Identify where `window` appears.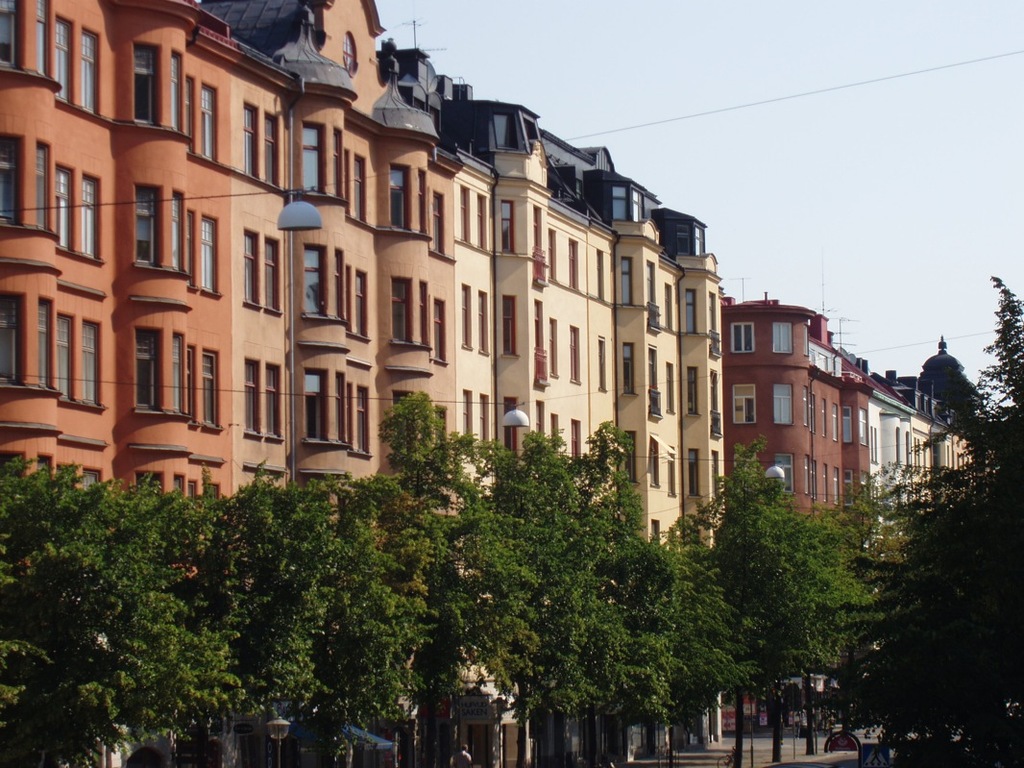
Appears at {"x1": 666, "y1": 460, "x2": 673, "y2": 495}.
